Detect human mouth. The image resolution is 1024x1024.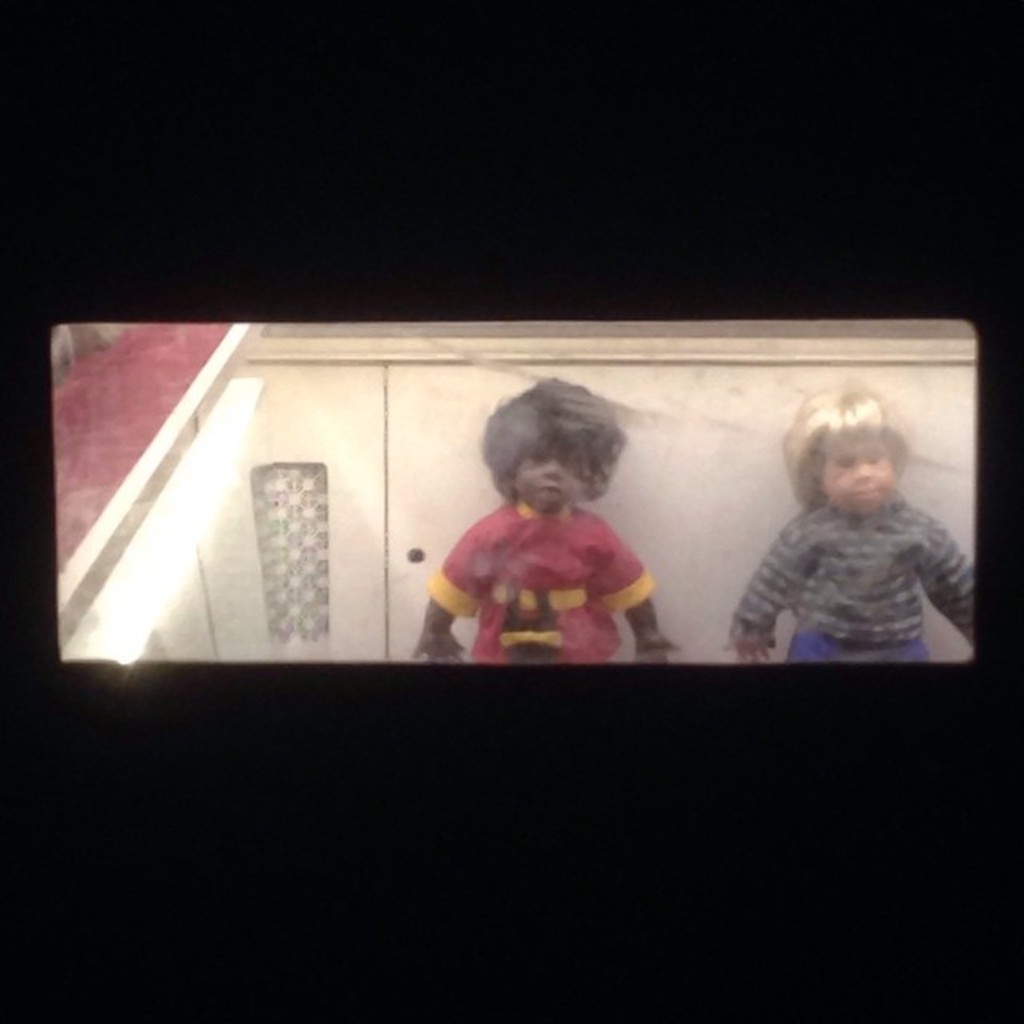
(x1=534, y1=480, x2=566, y2=506).
